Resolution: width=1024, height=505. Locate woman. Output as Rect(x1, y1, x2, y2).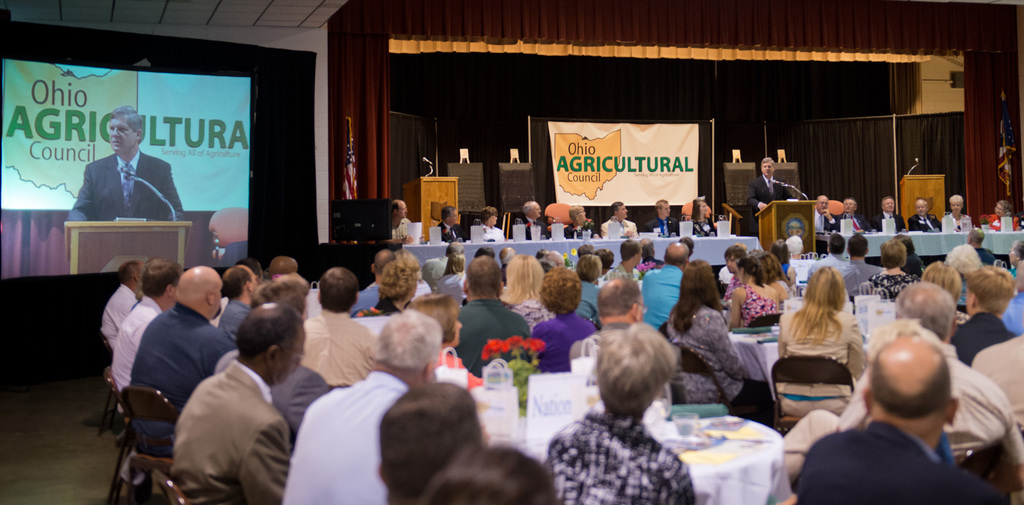
Rect(778, 276, 880, 439).
